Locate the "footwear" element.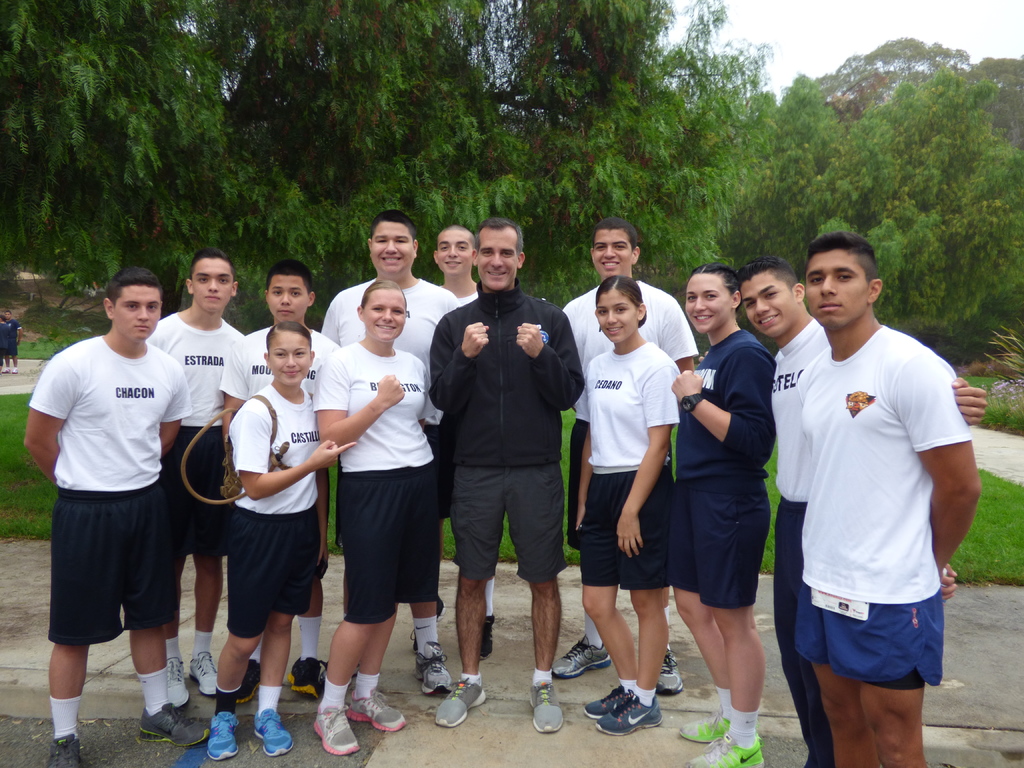
Element bbox: box=[138, 705, 212, 741].
